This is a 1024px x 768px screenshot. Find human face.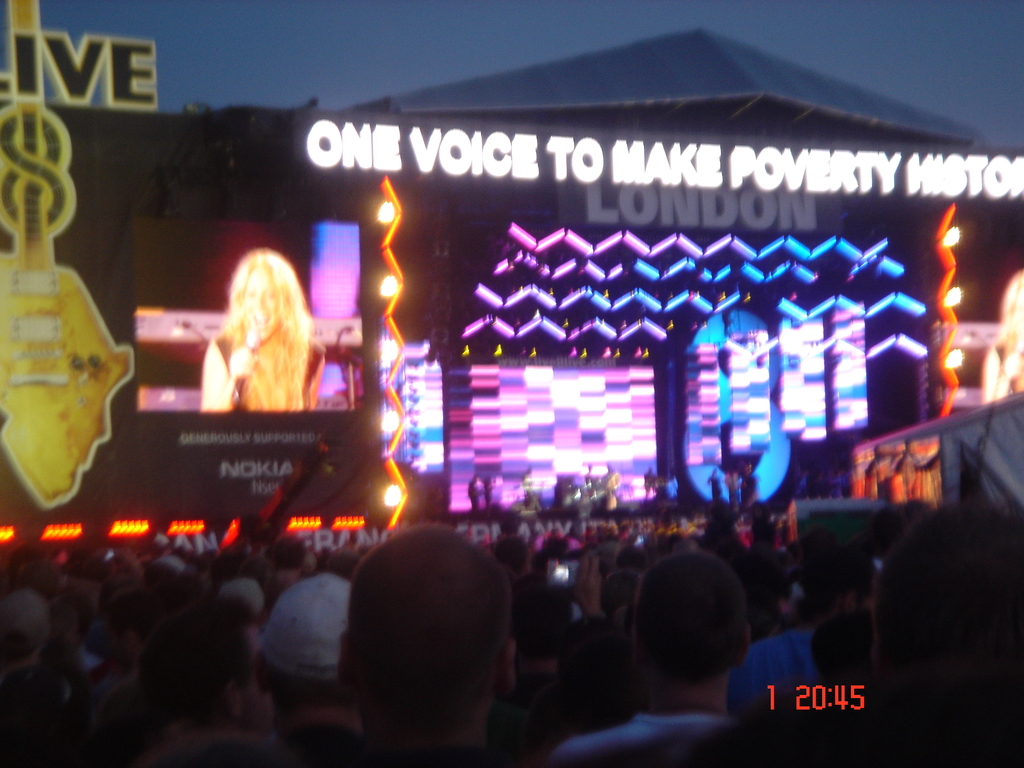
Bounding box: [left=239, top=265, right=280, bottom=340].
